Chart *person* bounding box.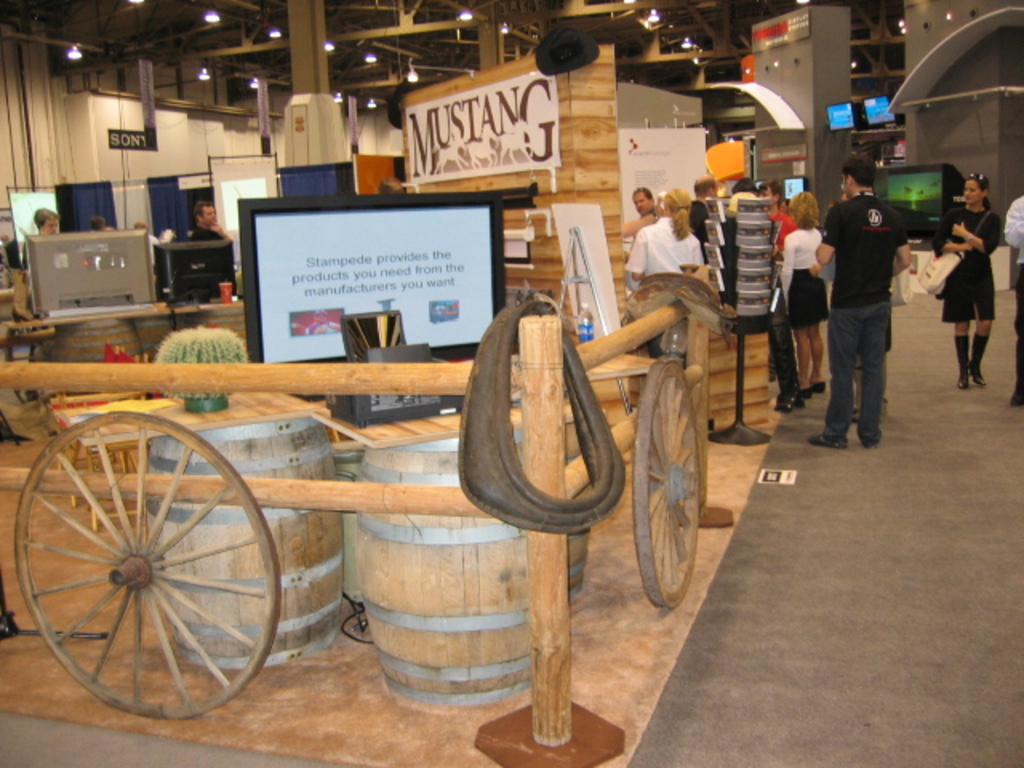
Charted: bbox=[181, 200, 237, 245].
